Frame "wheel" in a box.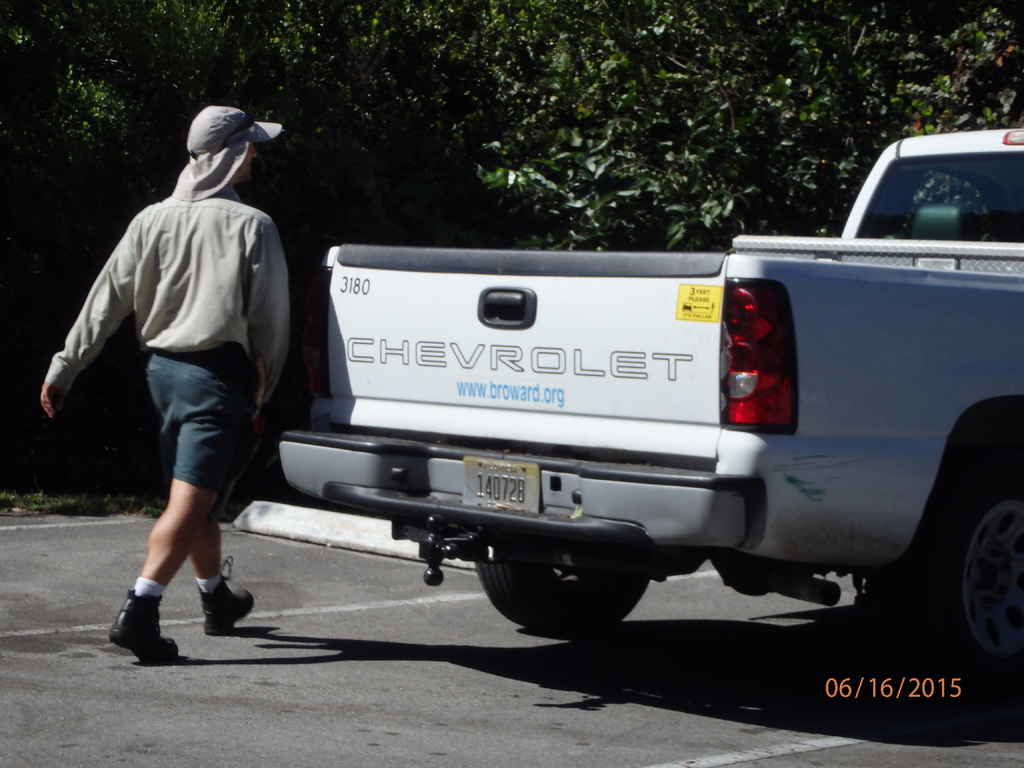
475 564 655 642.
